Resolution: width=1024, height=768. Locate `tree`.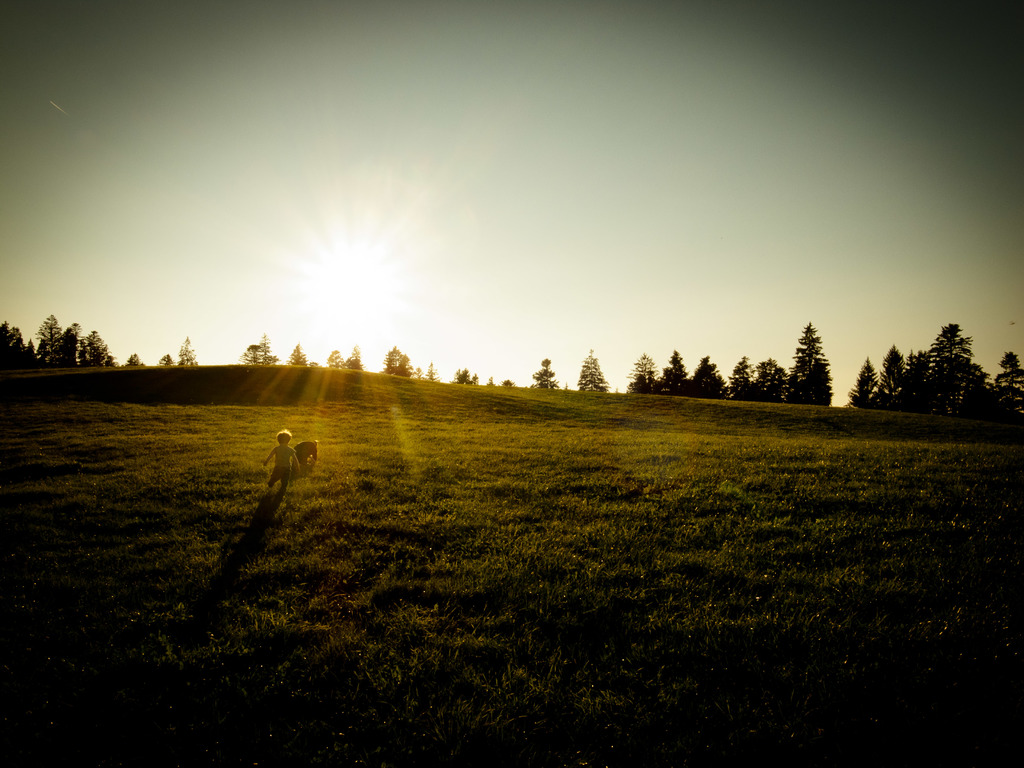
<bbox>576, 351, 609, 394</bbox>.
